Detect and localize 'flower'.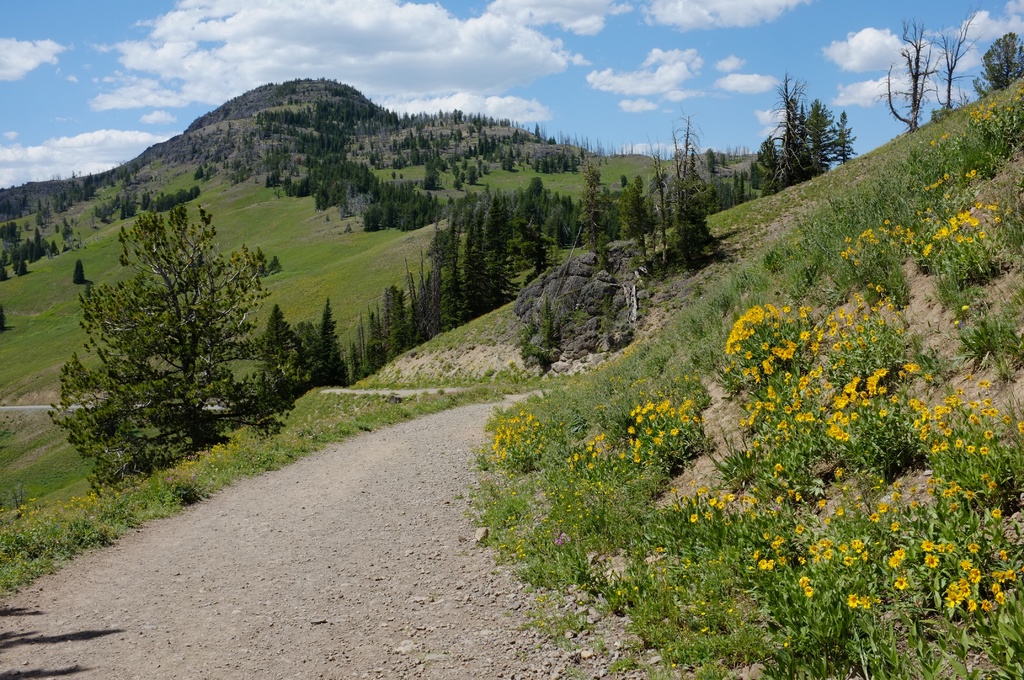
Localized at box=[943, 133, 950, 143].
